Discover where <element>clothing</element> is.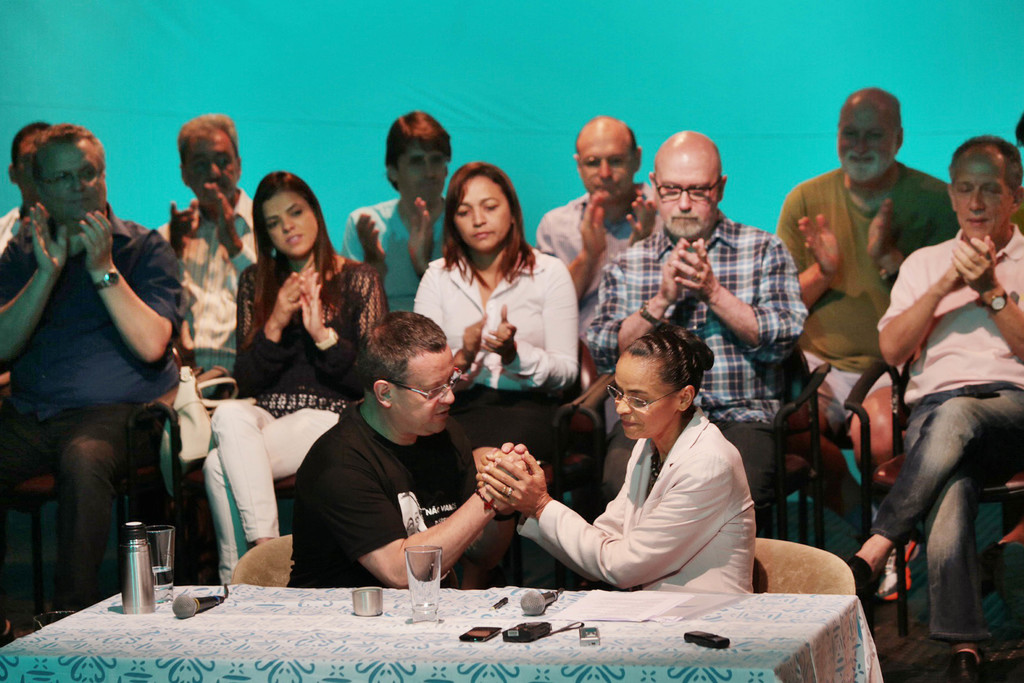
Discovered at [774,171,956,438].
